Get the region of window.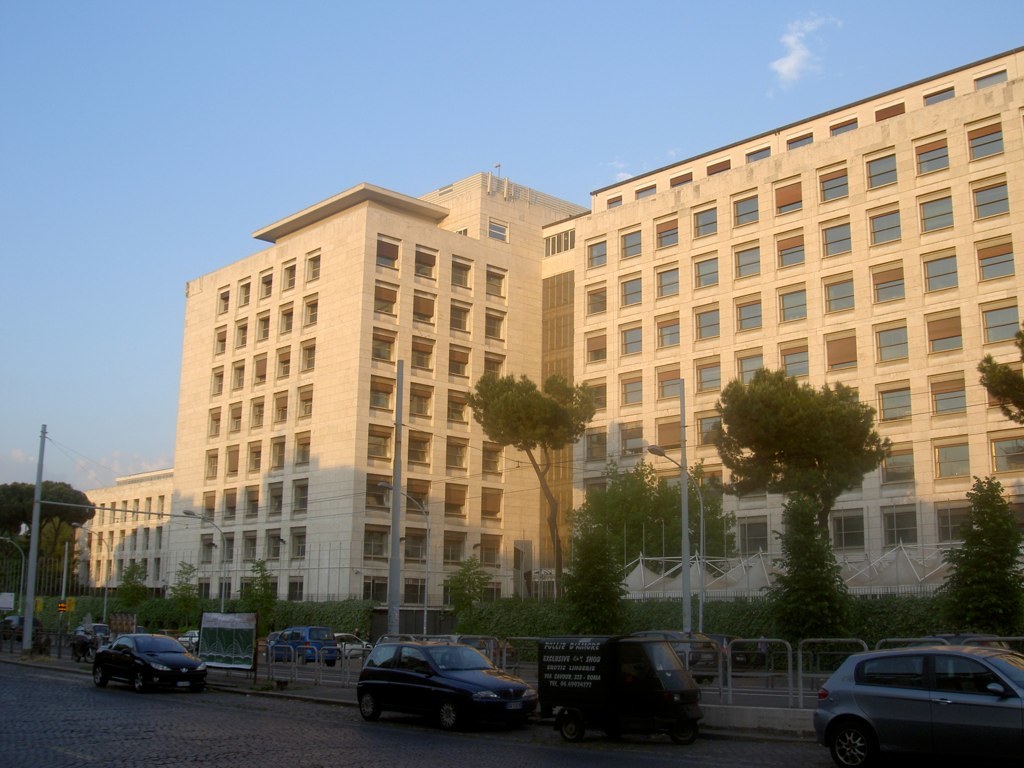
bbox(291, 529, 306, 560).
